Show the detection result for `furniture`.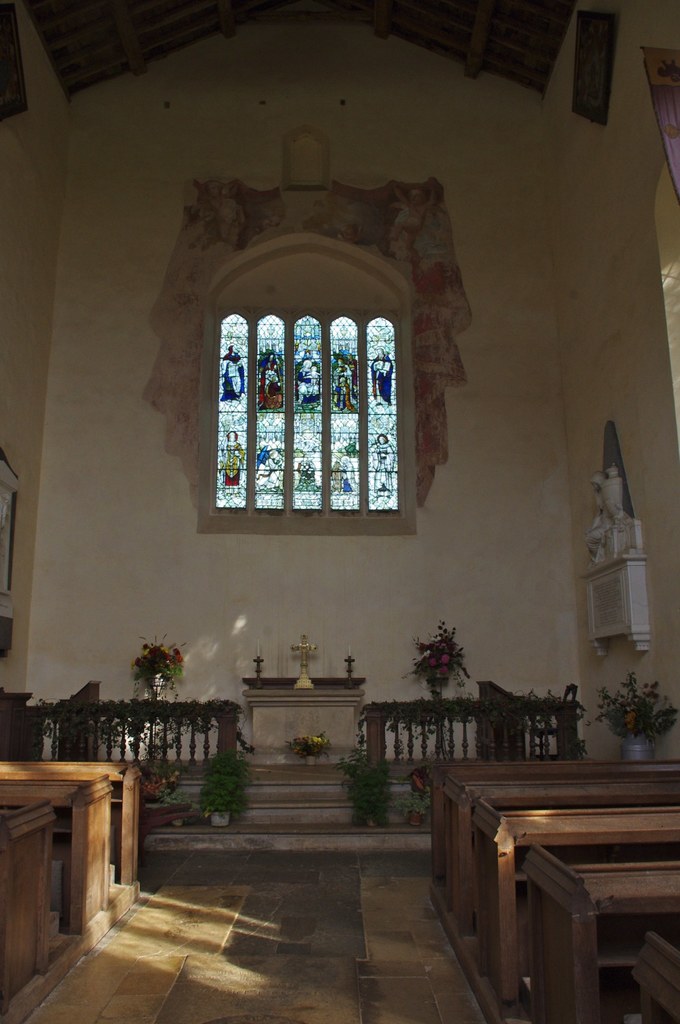
(0, 778, 114, 972).
